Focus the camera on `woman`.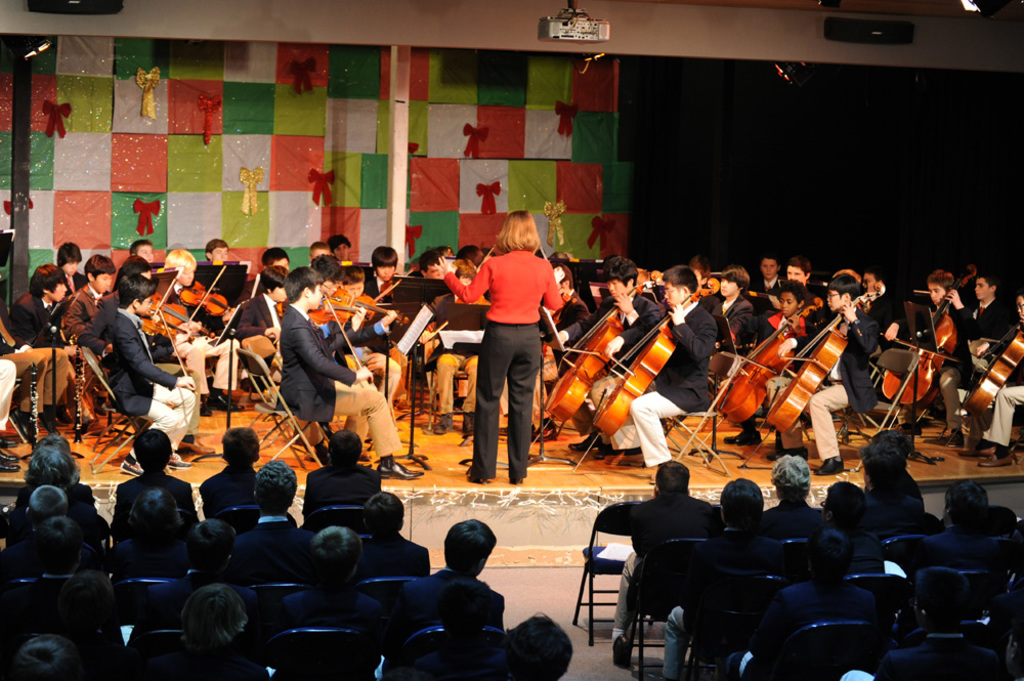
Focus region: 466 209 564 501.
